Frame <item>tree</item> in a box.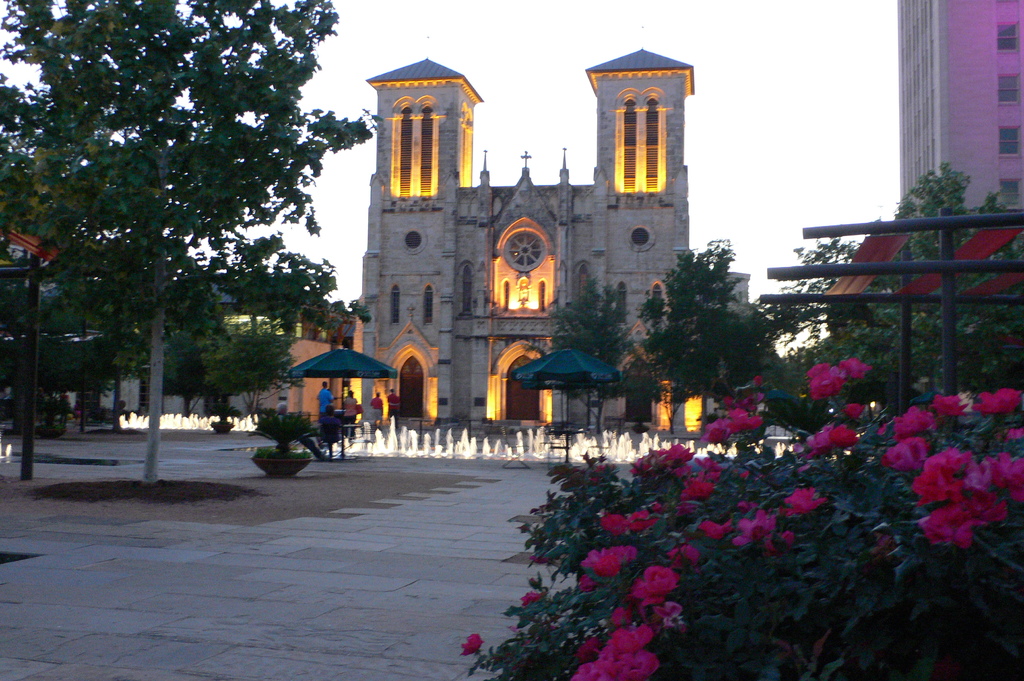
bbox=[317, 298, 374, 335].
